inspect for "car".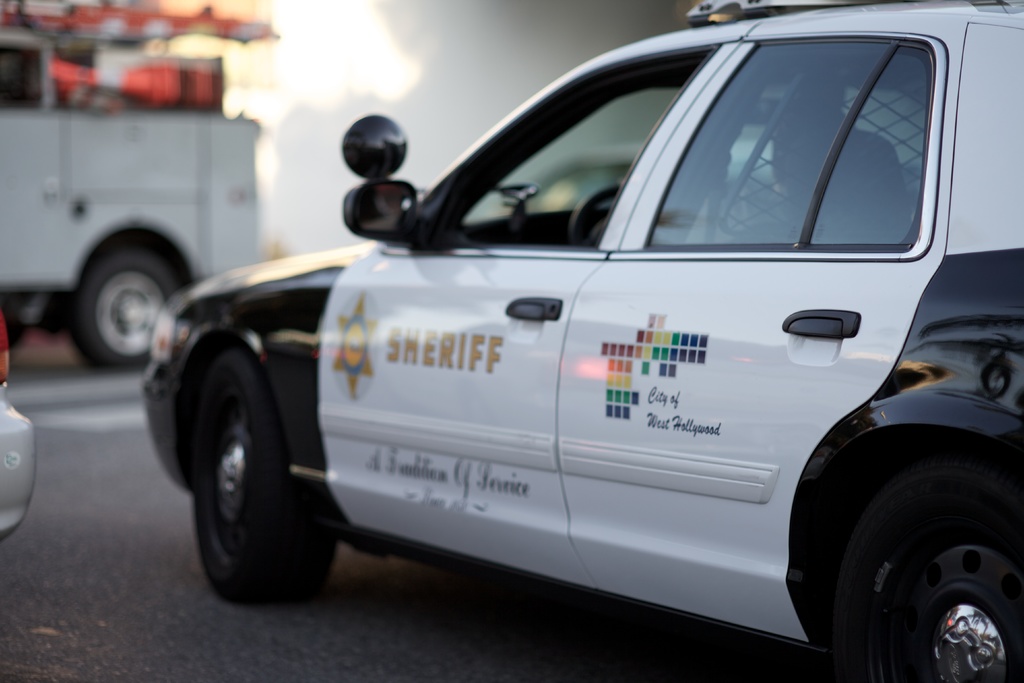
Inspection: x1=138 y1=0 x2=1023 y2=682.
